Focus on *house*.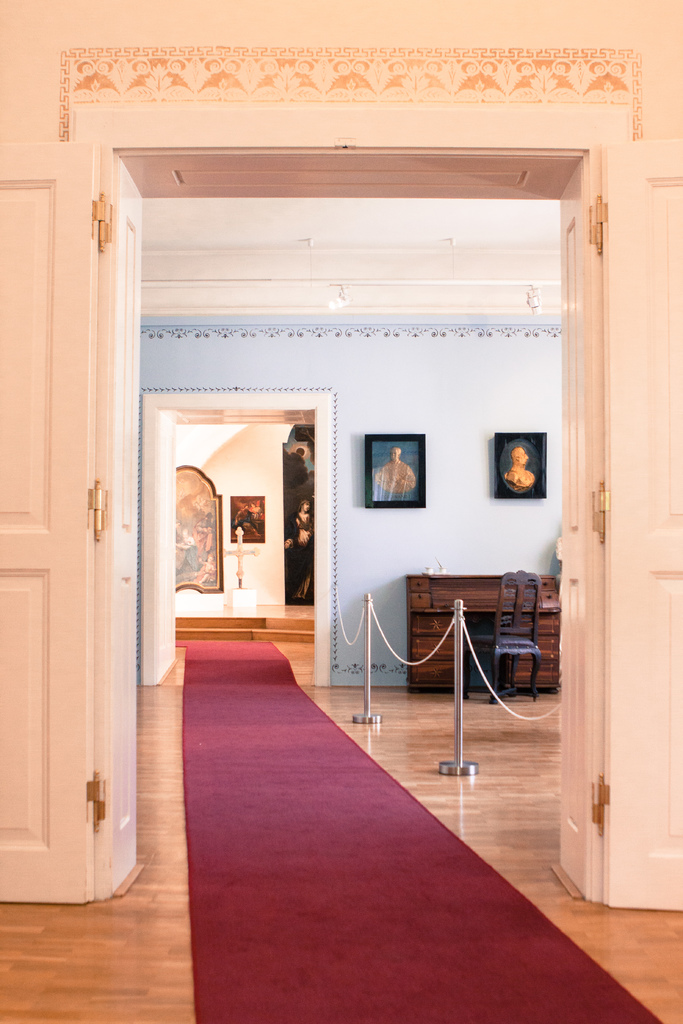
Focused at <bbox>0, 0, 682, 1023</bbox>.
